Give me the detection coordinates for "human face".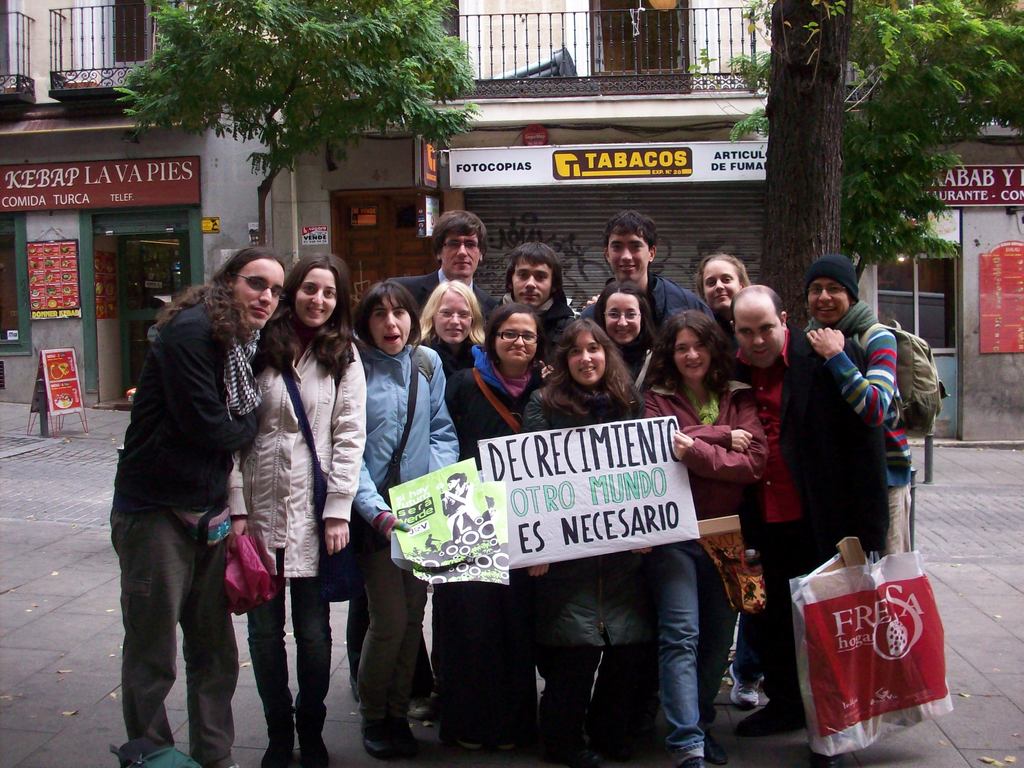
x1=499 y1=311 x2=538 y2=363.
